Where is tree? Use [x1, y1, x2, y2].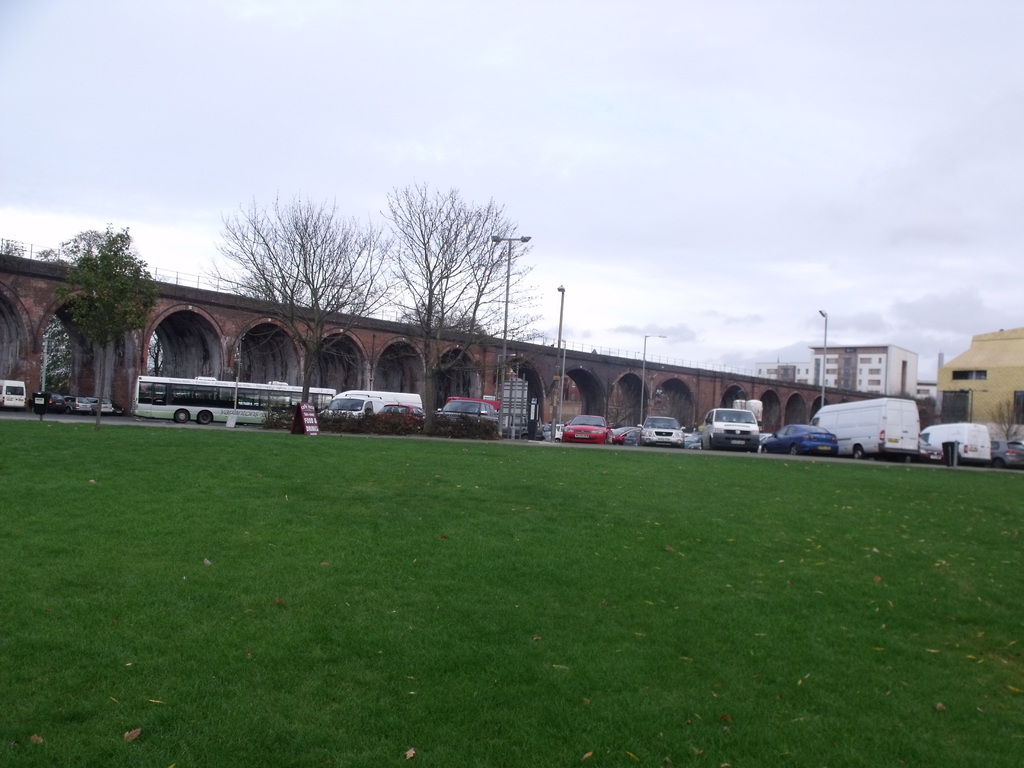
[202, 188, 403, 431].
